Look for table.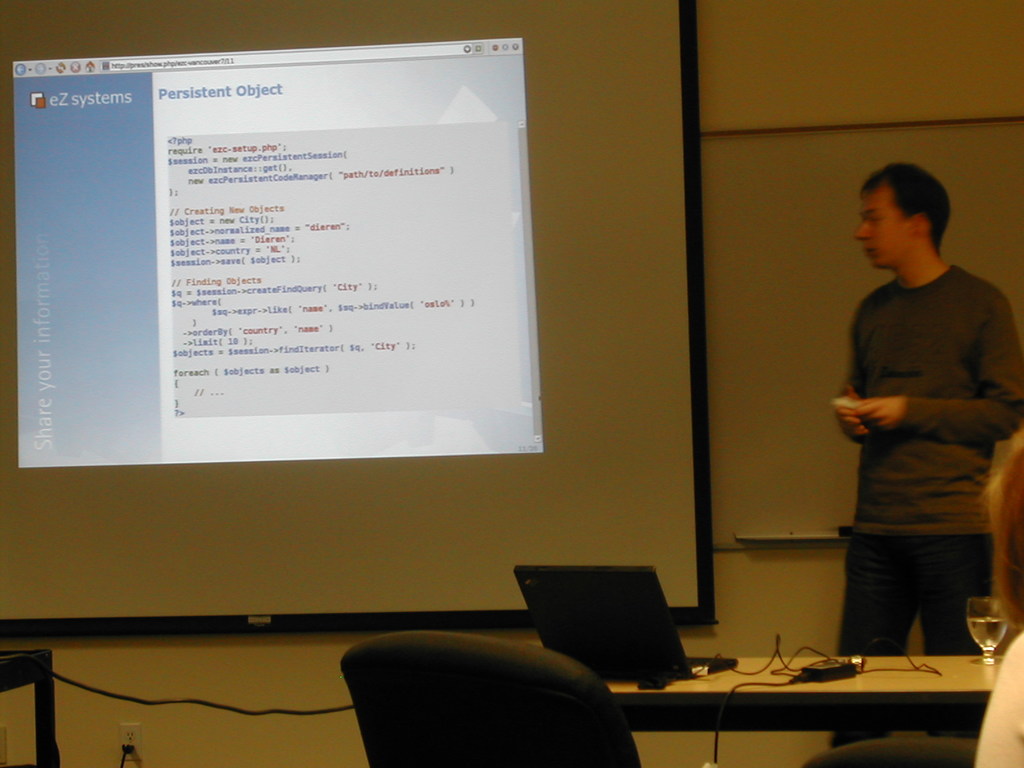
Found: (0, 647, 62, 767).
